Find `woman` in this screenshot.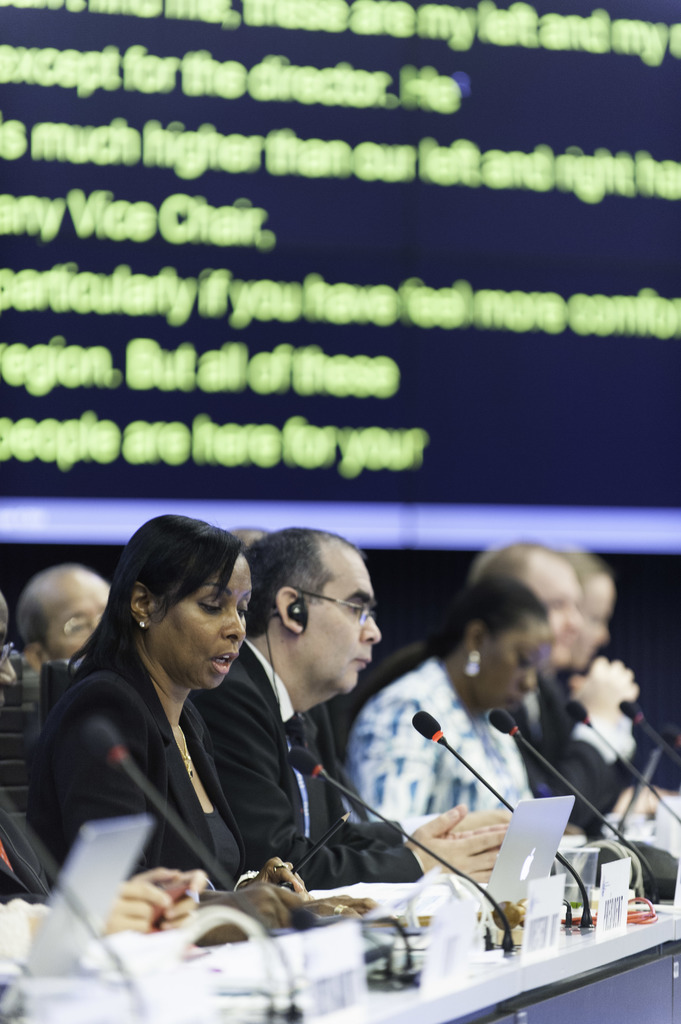
The bounding box for `woman` is rect(335, 571, 552, 822).
